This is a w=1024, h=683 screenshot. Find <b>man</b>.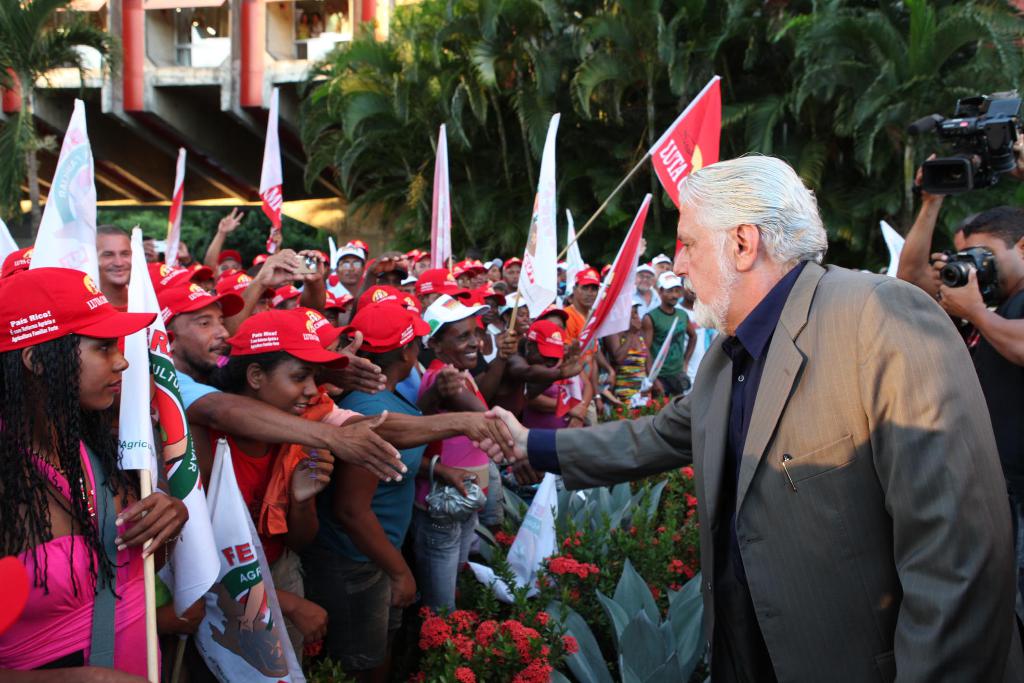
Bounding box: box=[502, 253, 524, 293].
